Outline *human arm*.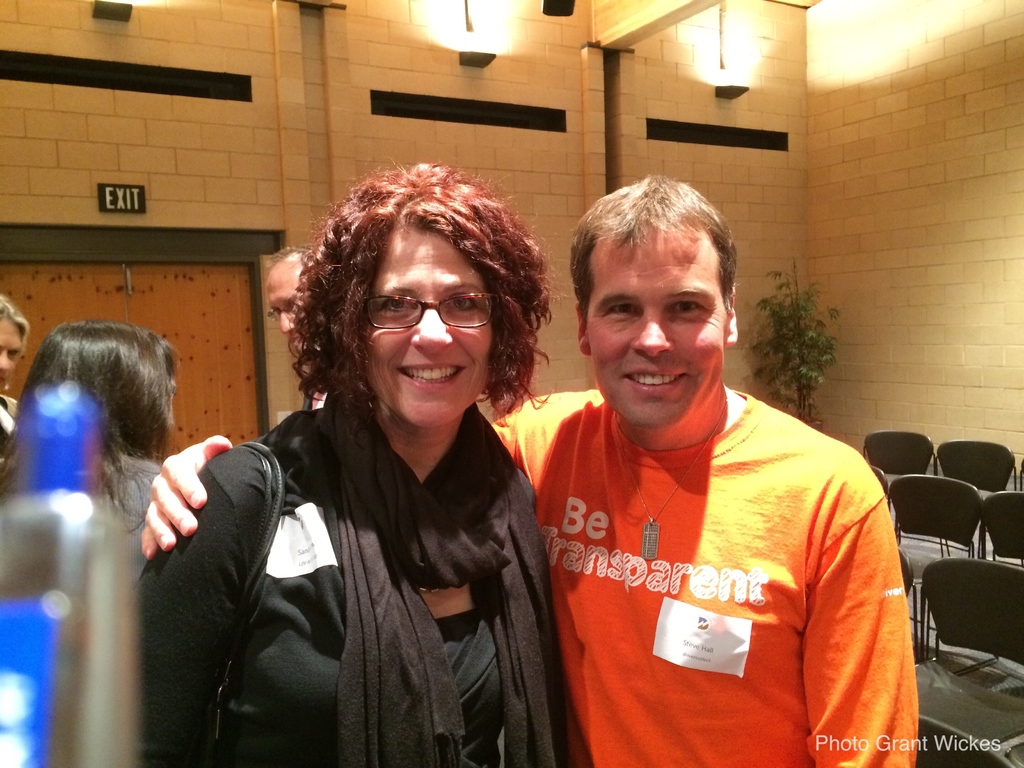
Outline: BBox(138, 394, 525, 556).
